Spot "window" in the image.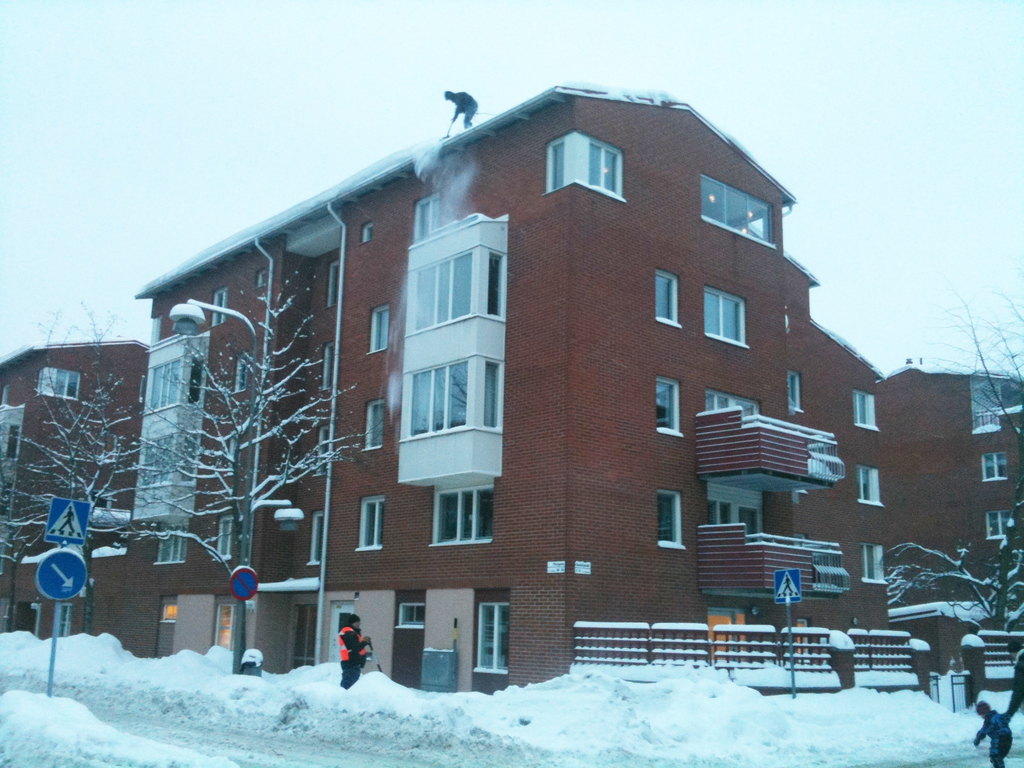
"window" found at detection(186, 357, 206, 402).
